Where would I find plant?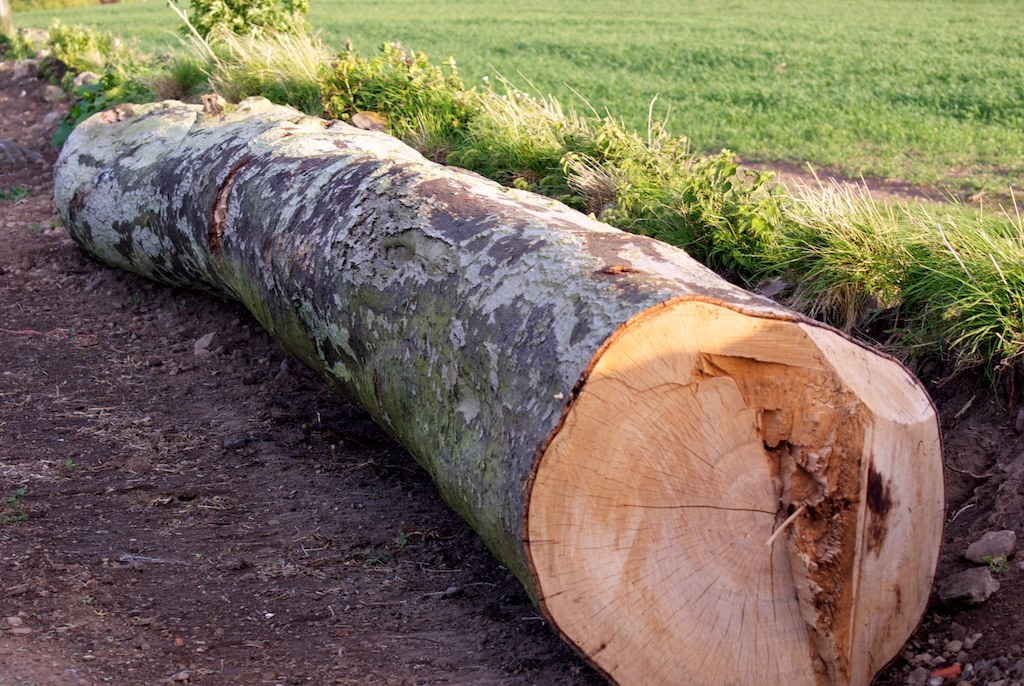
At bbox=[447, 70, 603, 189].
